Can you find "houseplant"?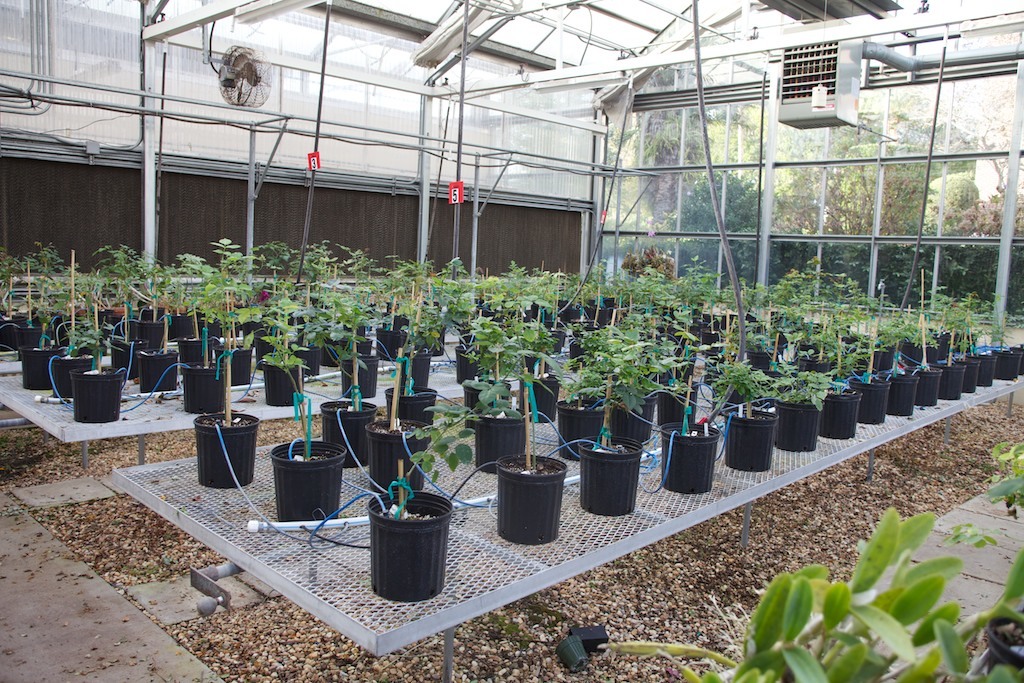
Yes, bounding box: locate(561, 305, 626, 455).
